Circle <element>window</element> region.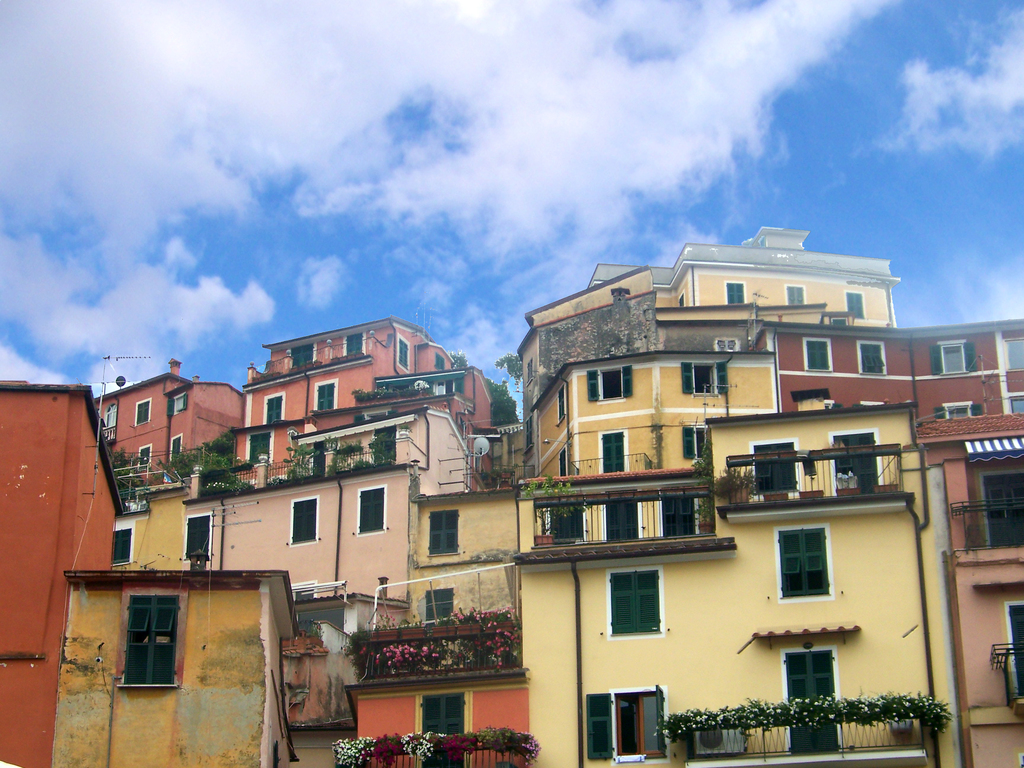
Region: bbox=[605, 566, 668, 640].
